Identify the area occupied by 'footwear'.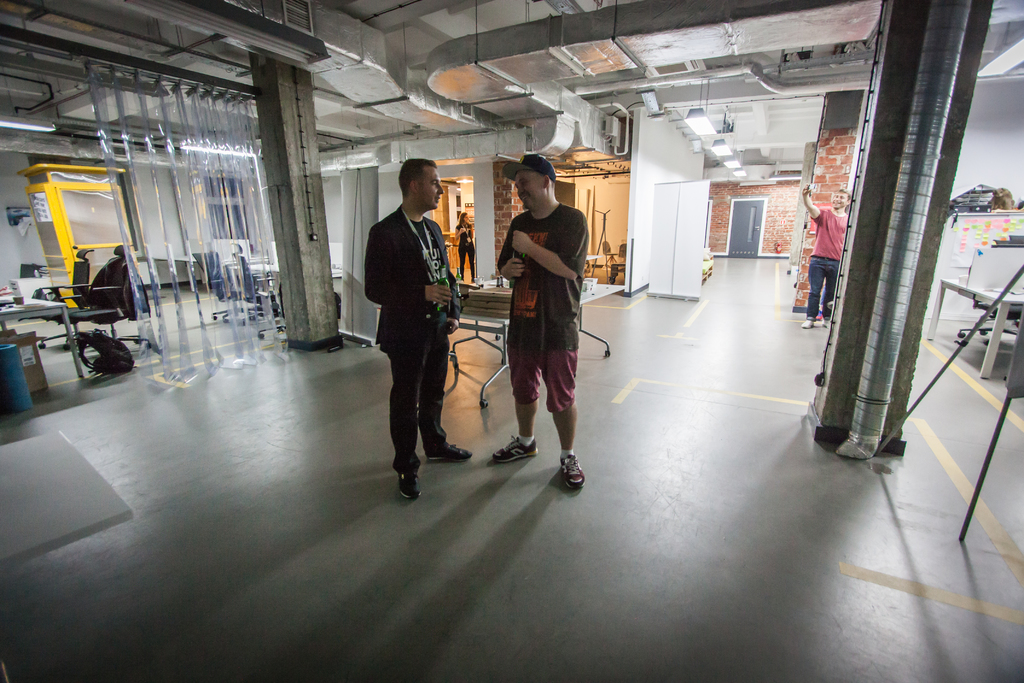
Area: 799 318 815 332.
